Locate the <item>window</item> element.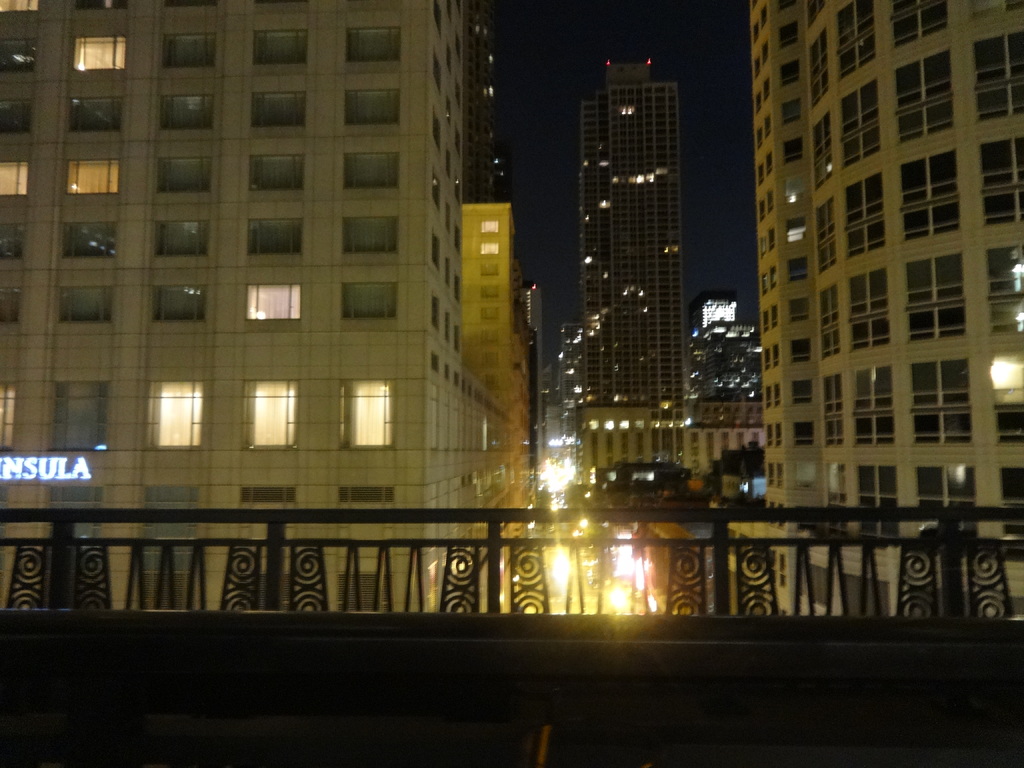
Element bbox: 42/392/109/454.
